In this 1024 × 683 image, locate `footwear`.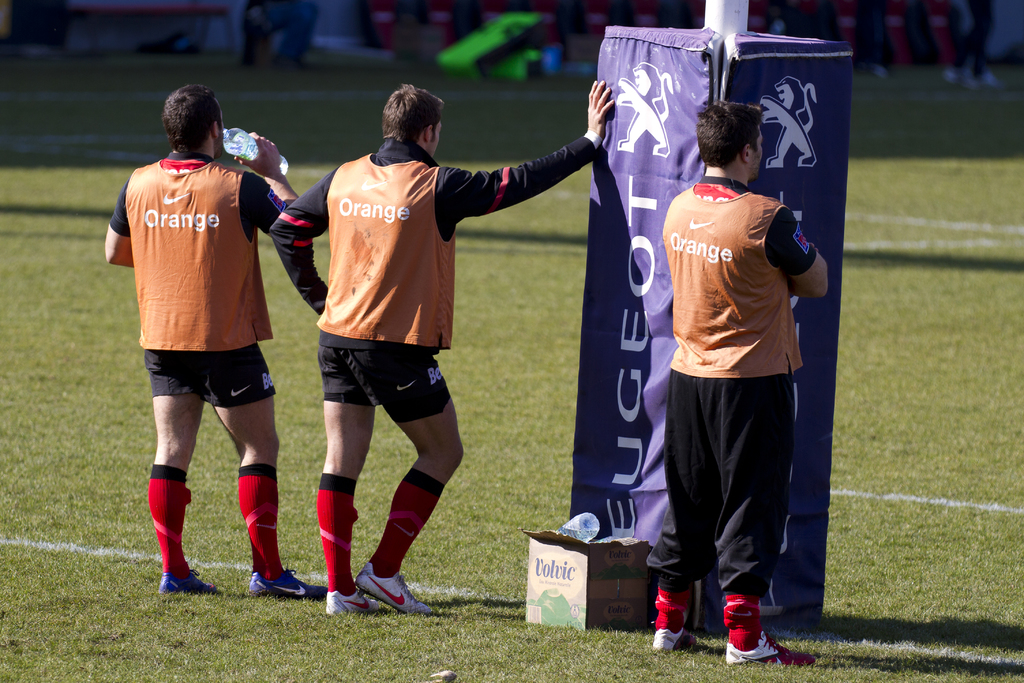
Bounding box: 651:626:700:651.
